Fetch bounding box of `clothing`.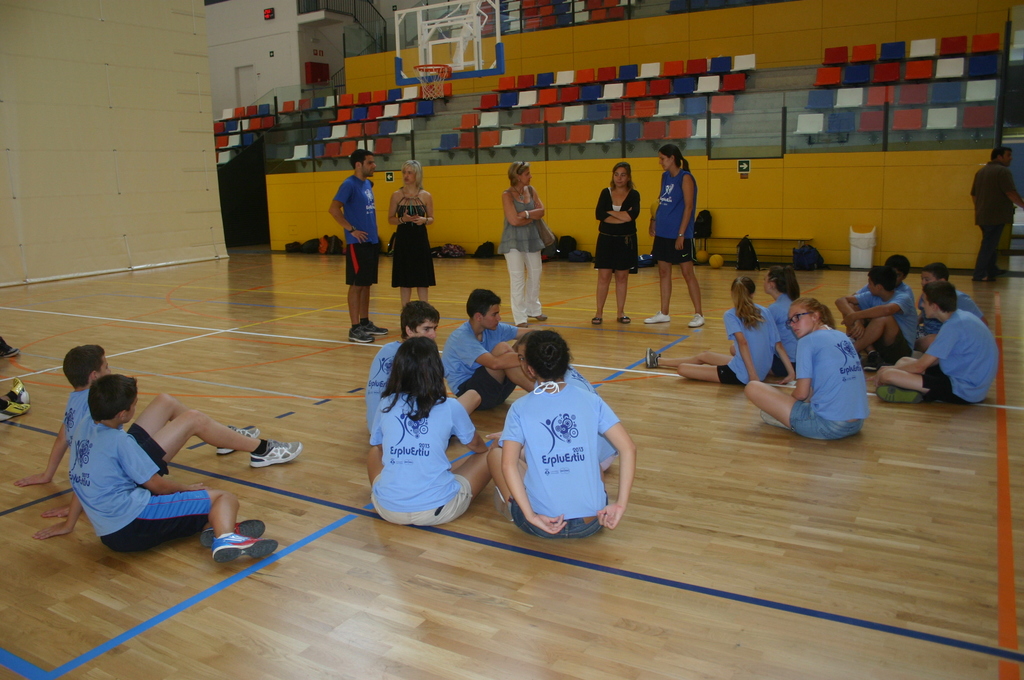
Bbox: x1=500 y1=378 x2=625 y2=542.
